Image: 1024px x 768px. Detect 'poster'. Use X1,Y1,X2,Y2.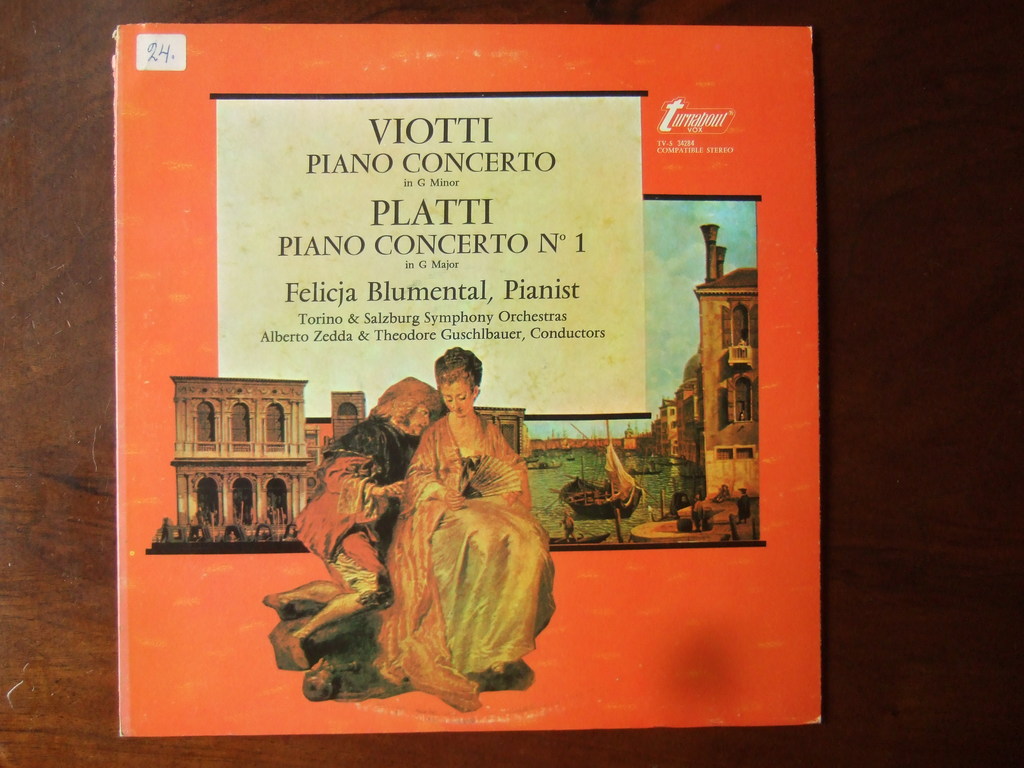
112,17,815,742.
